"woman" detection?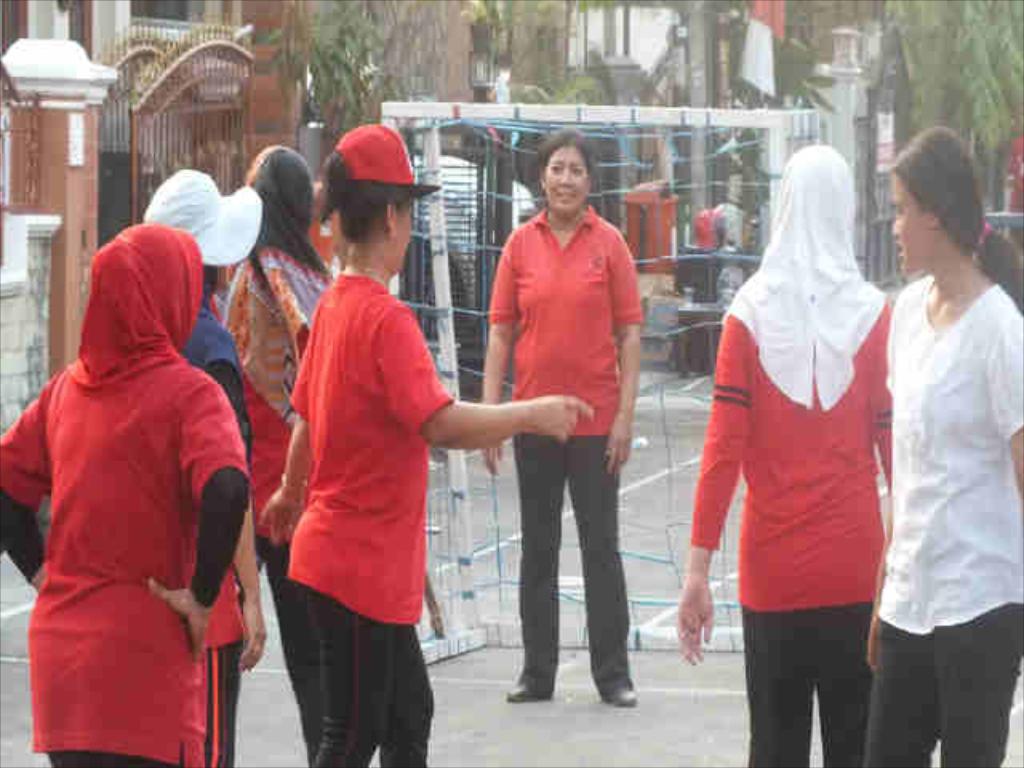
bbox=[875, 115, 1022, 766]
